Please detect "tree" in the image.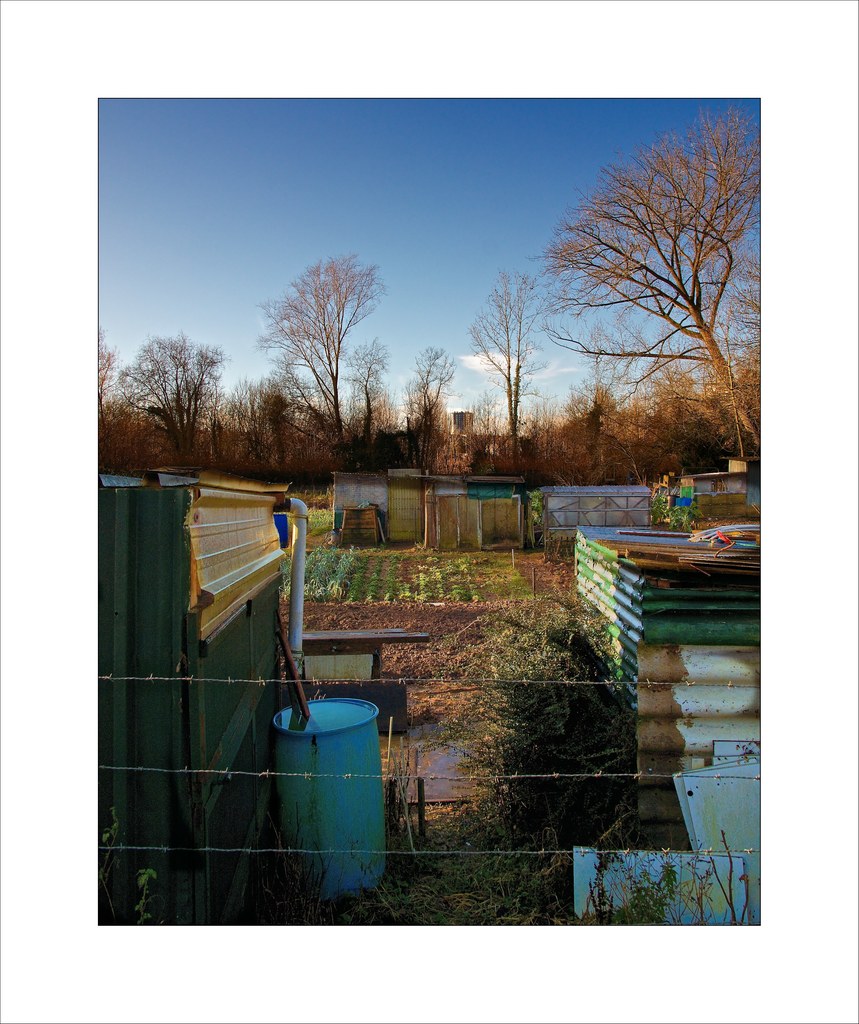
<bbox>457, 264, 557, 495</bbox>.
